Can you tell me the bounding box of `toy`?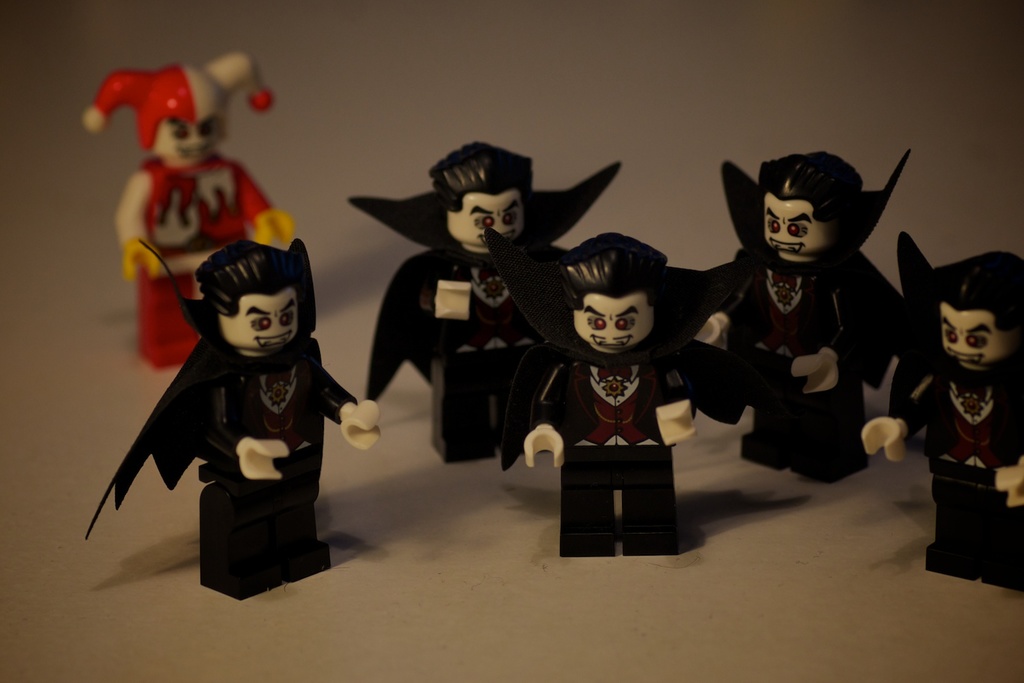
BBox(486, 227, 756, 558).
